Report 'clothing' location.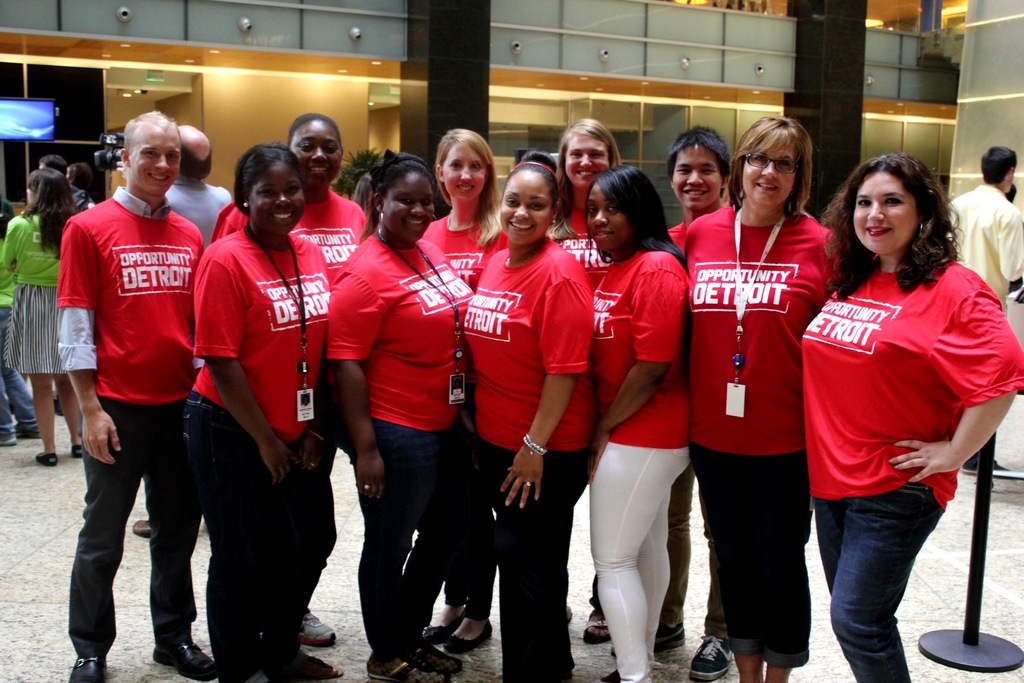
Report: select_region(474, 238, 586, 682).
